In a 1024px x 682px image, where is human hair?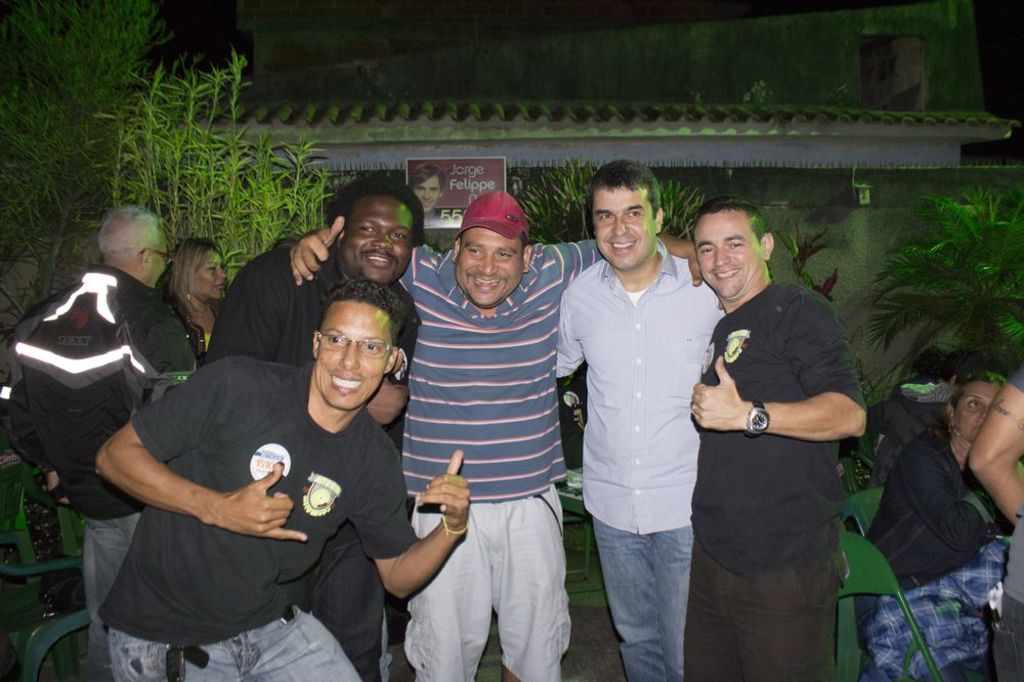
(left=686, top=190, right=766, bottom=238).
